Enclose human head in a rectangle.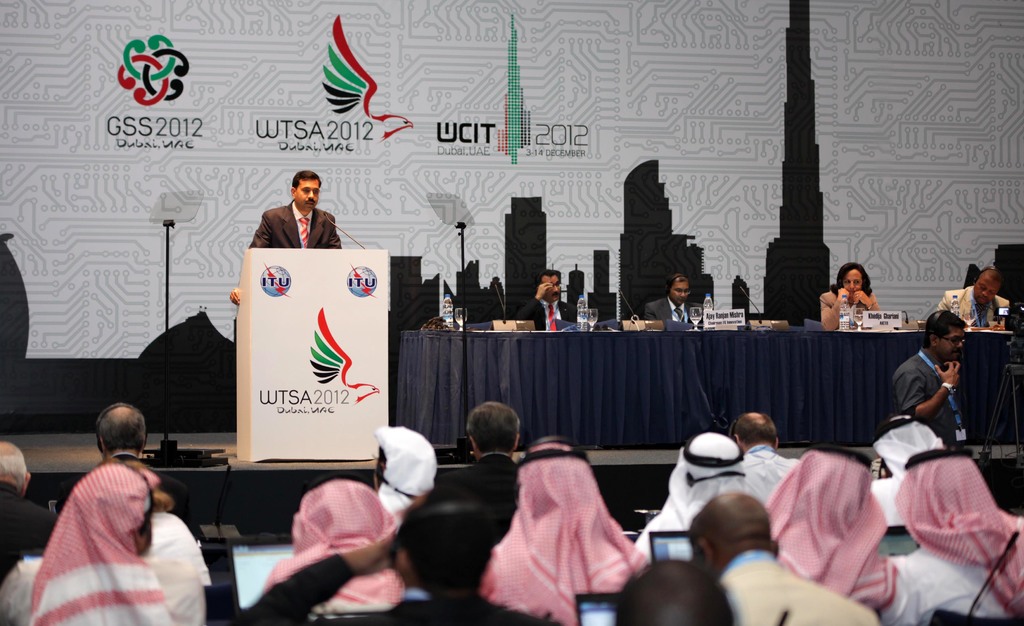
Rect(787, 444, 892, 549).
